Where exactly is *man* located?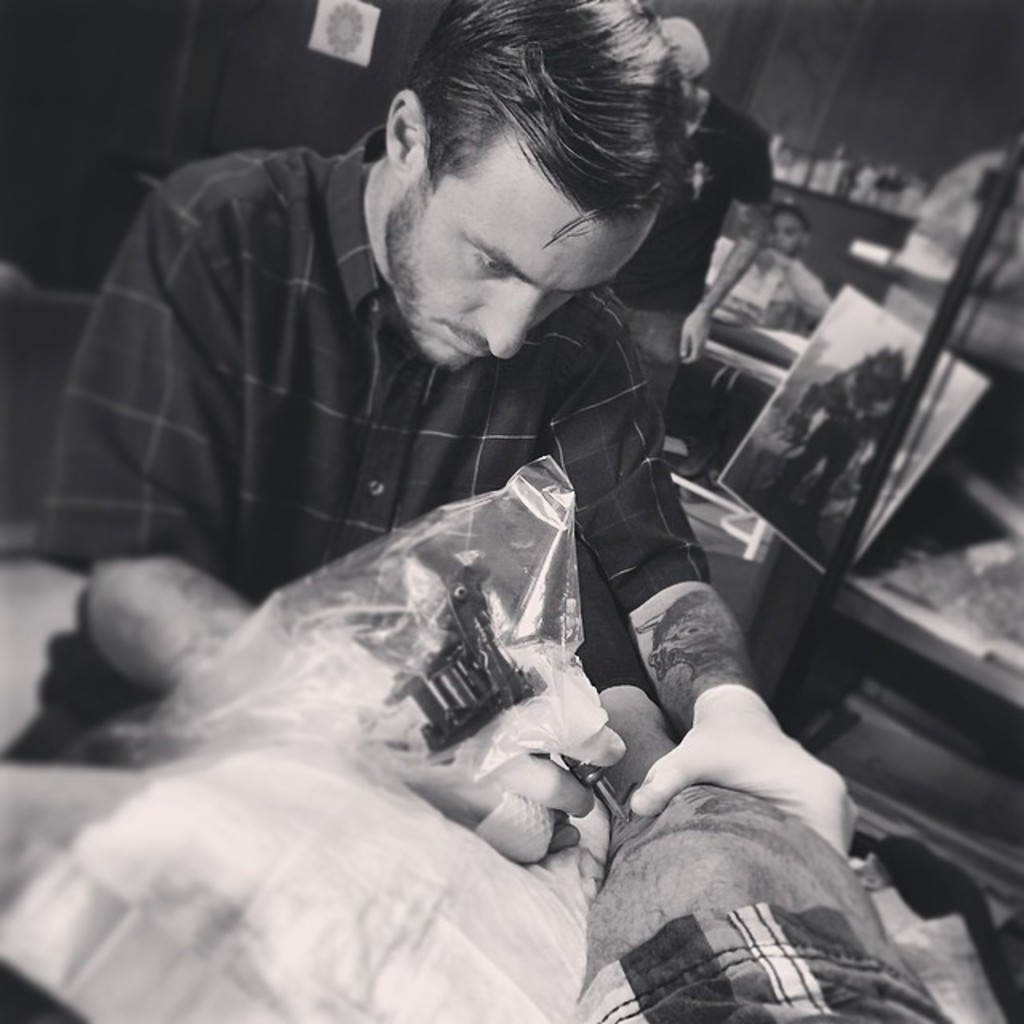
Its bounding box is detection(600, 14, 776, 430).
